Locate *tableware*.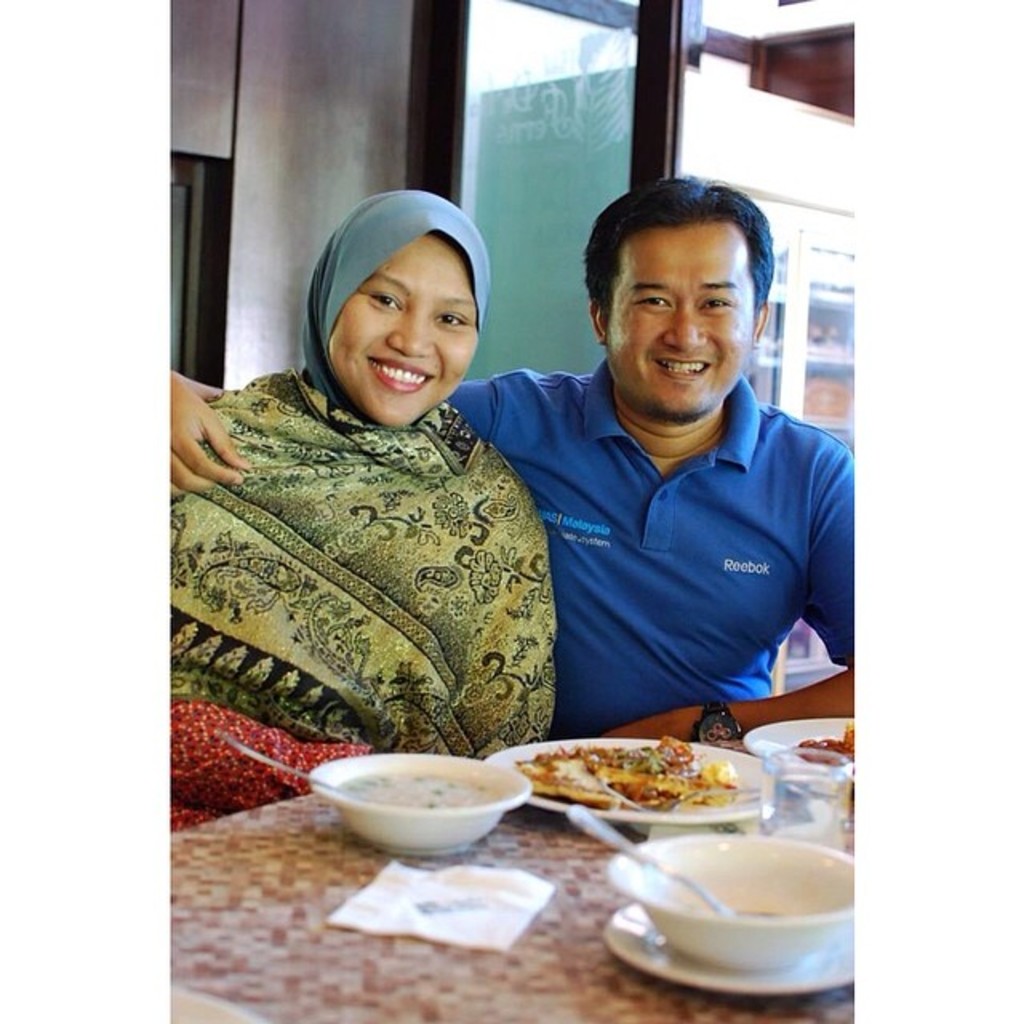
Bounding box: x1=738, y1=714, x2=861, y2=784.
